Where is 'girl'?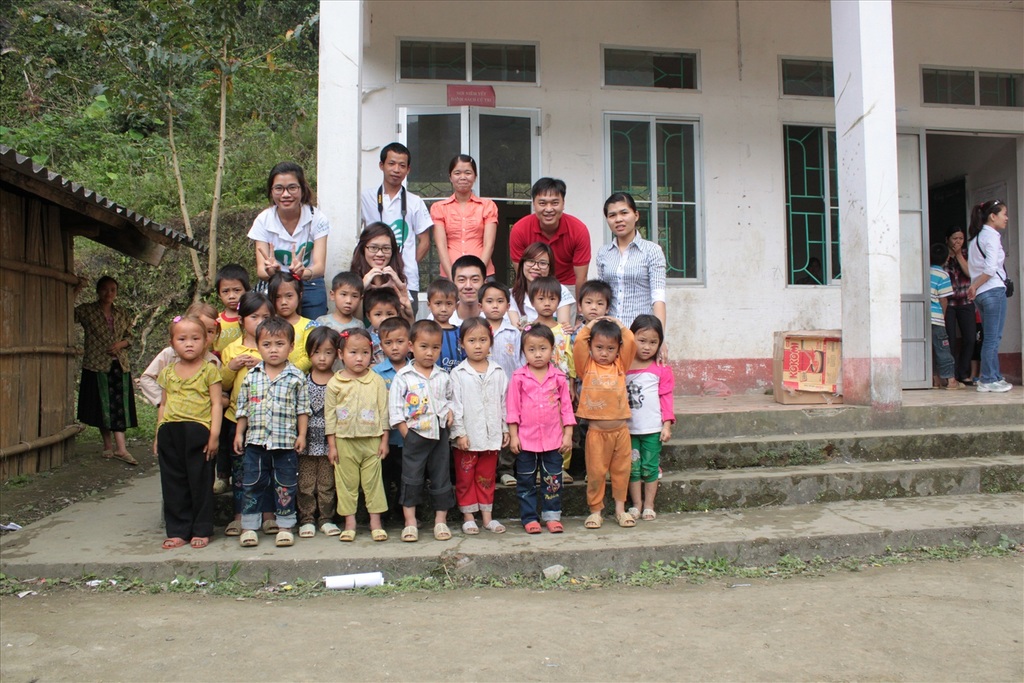
(506, 323, 577, 533).
